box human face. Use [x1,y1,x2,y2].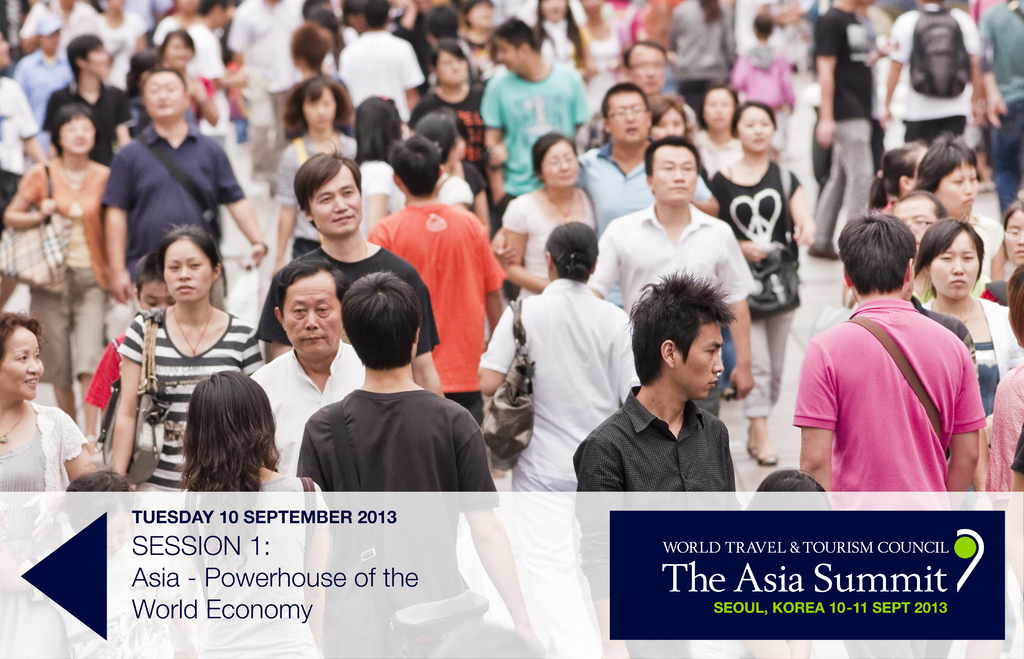
[541,140,579,187].
